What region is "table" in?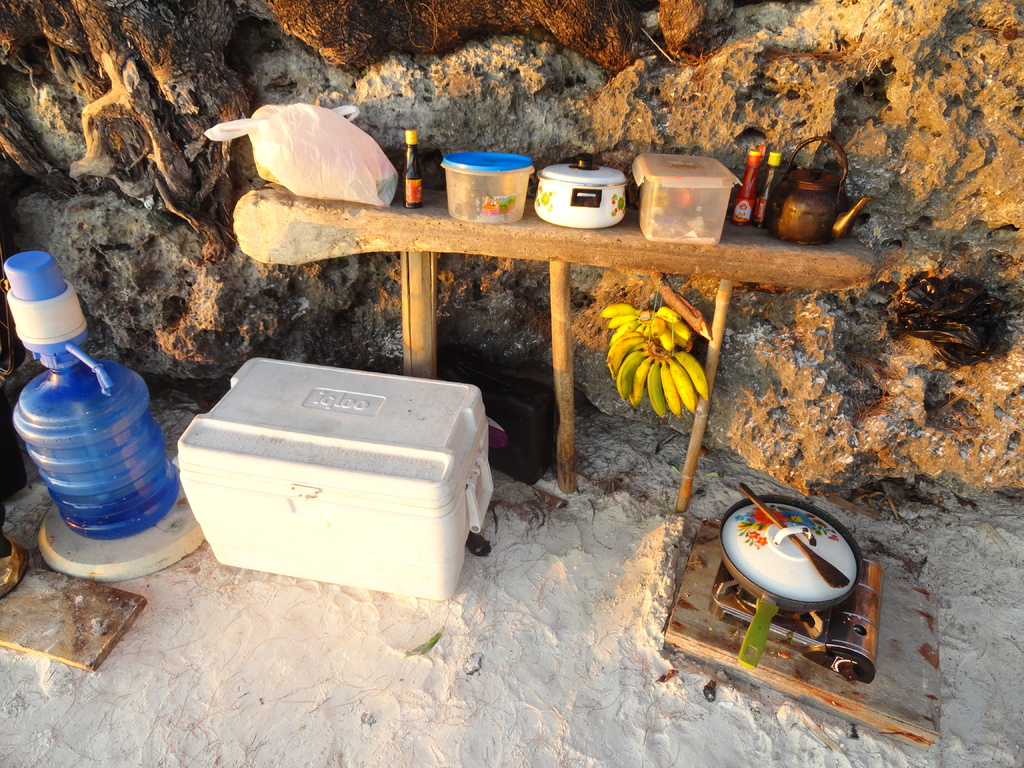
233/182/869/508.
